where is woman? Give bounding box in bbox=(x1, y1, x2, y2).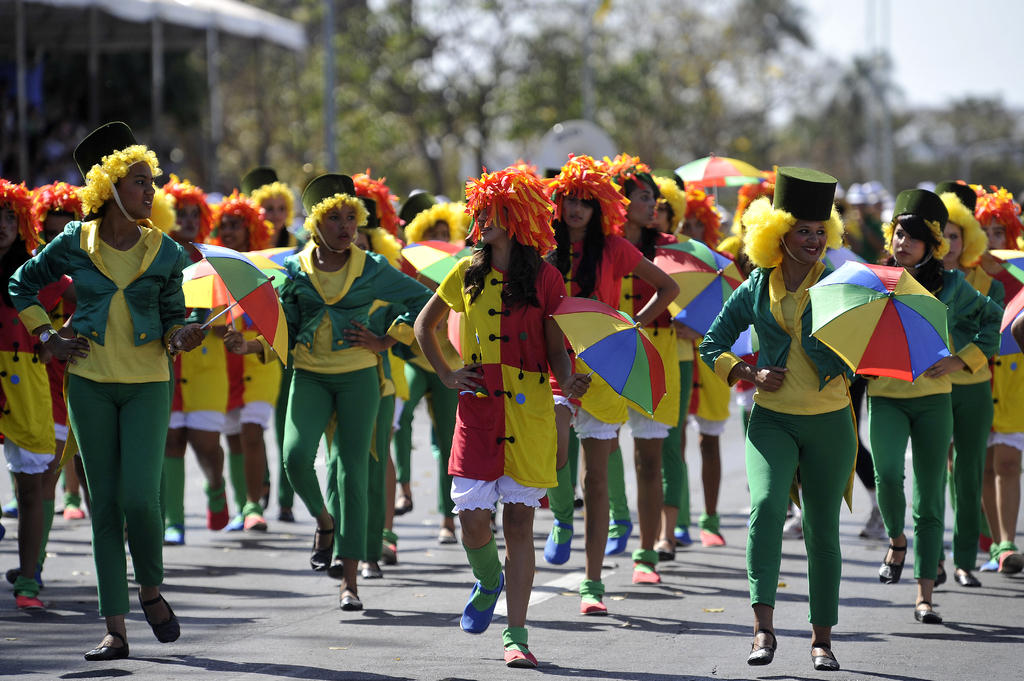
bbox=(235, 160, 435, 611).
